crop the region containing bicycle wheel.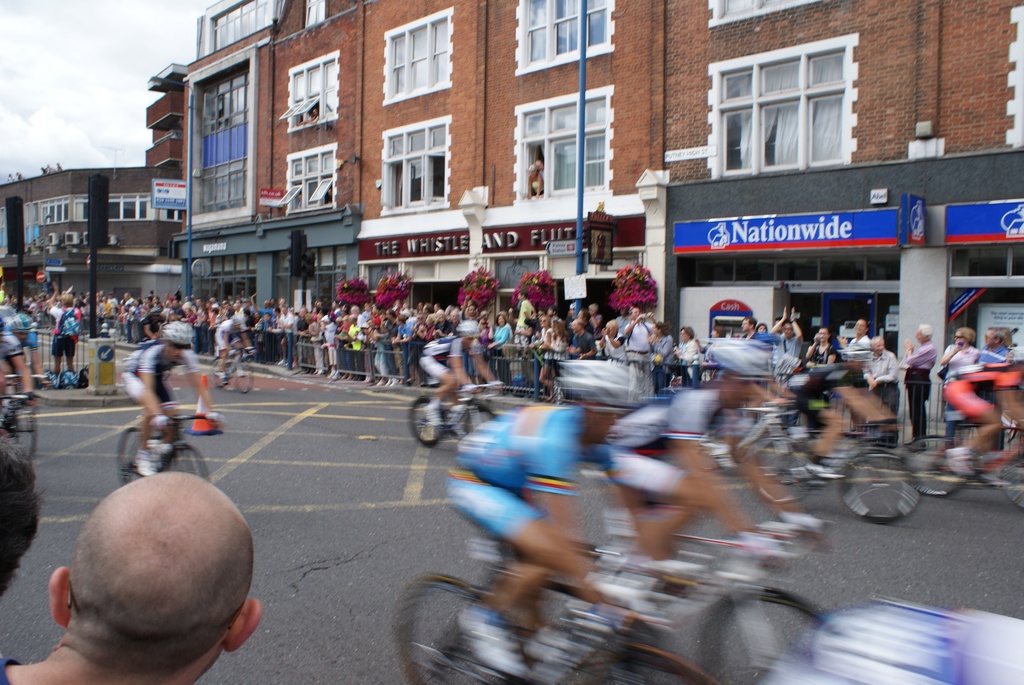
Crop region: 695,418,728,475.
